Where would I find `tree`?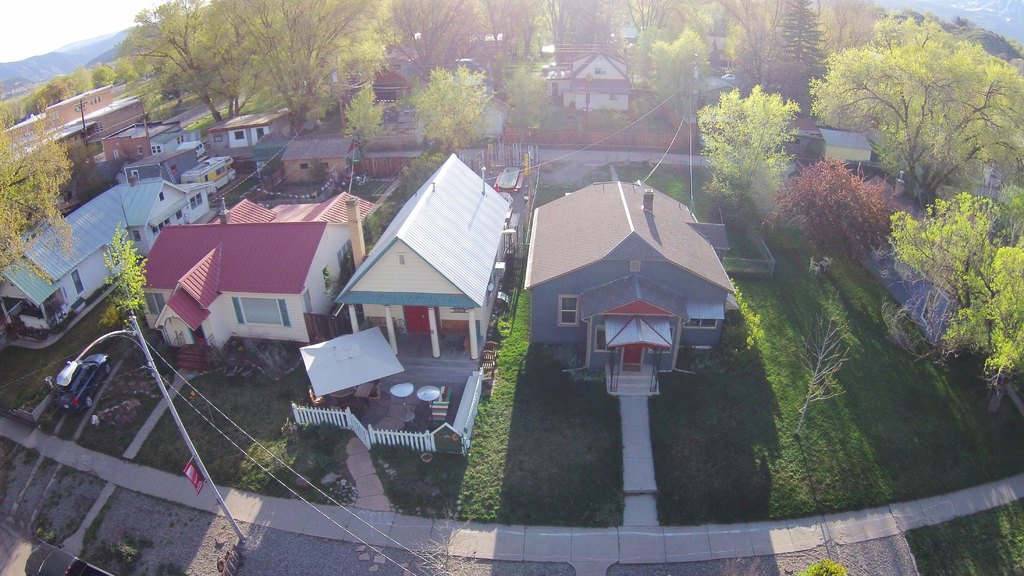
At box(0, 95, 73, 308).
